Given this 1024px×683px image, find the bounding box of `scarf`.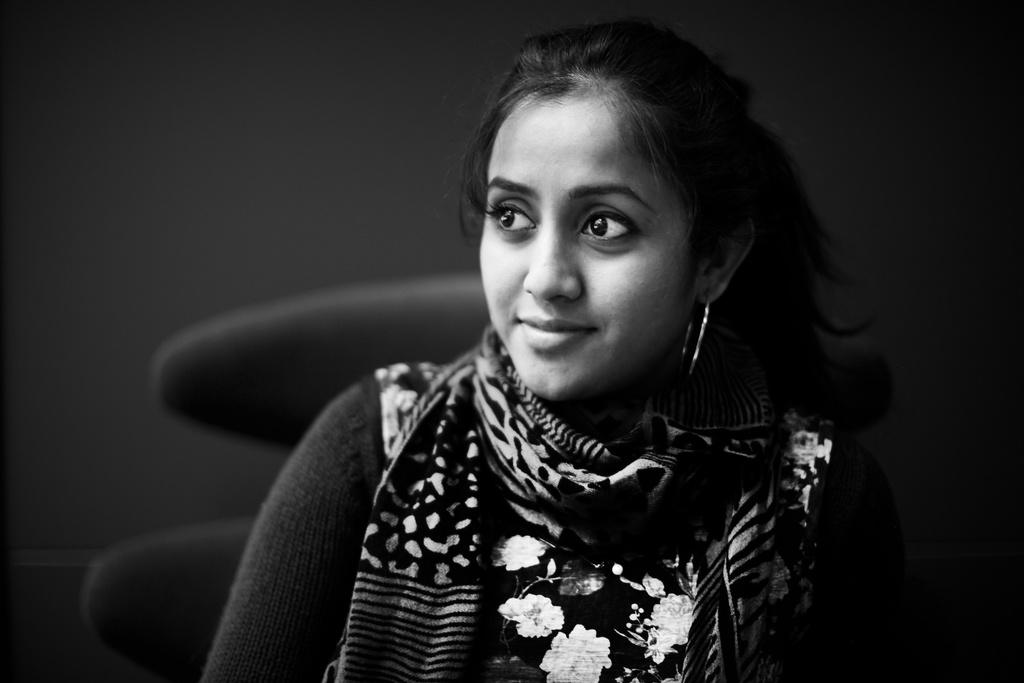
310,324,835,682.
